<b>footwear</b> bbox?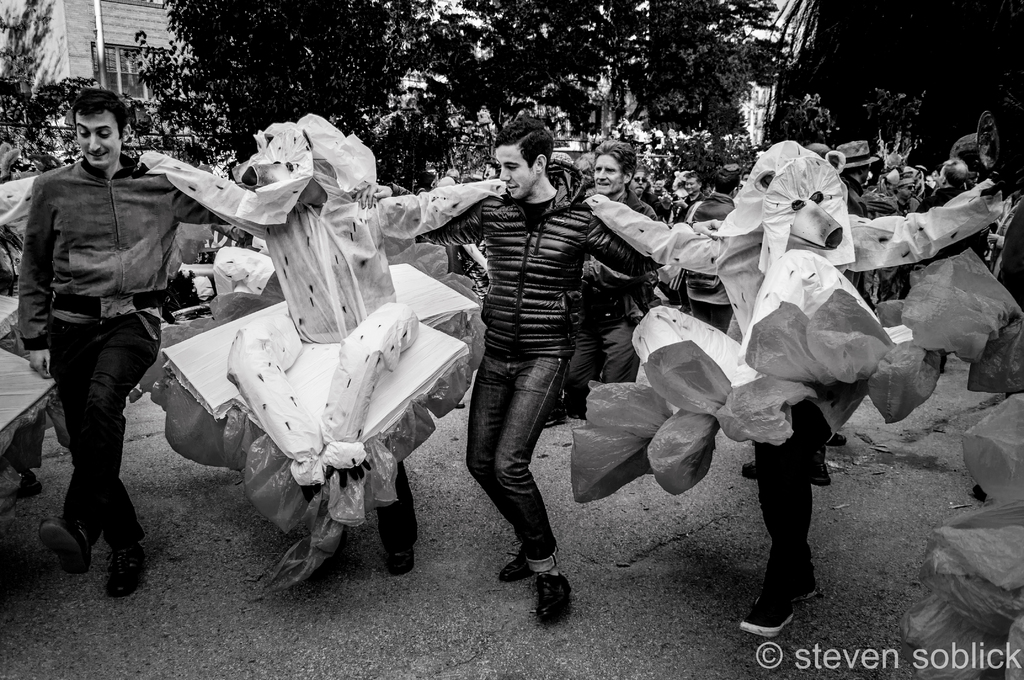
x1=38 y1=519 x2=91 y2=578
